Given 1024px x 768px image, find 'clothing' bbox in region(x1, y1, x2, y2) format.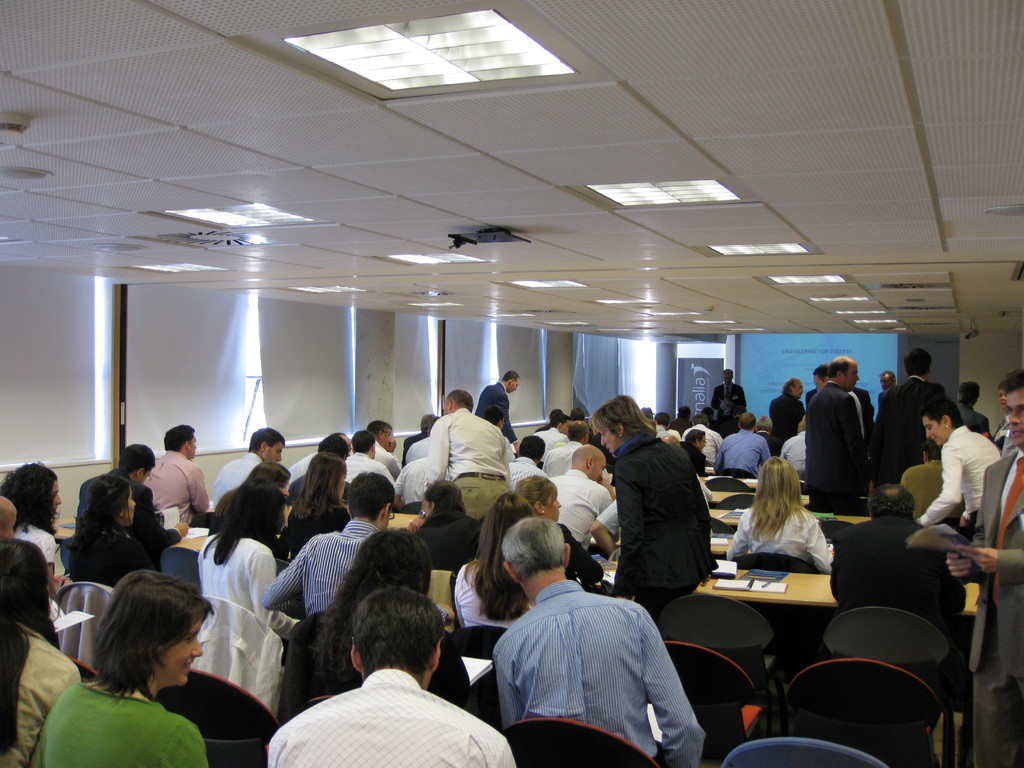
region(266, 669, 510, 767).
